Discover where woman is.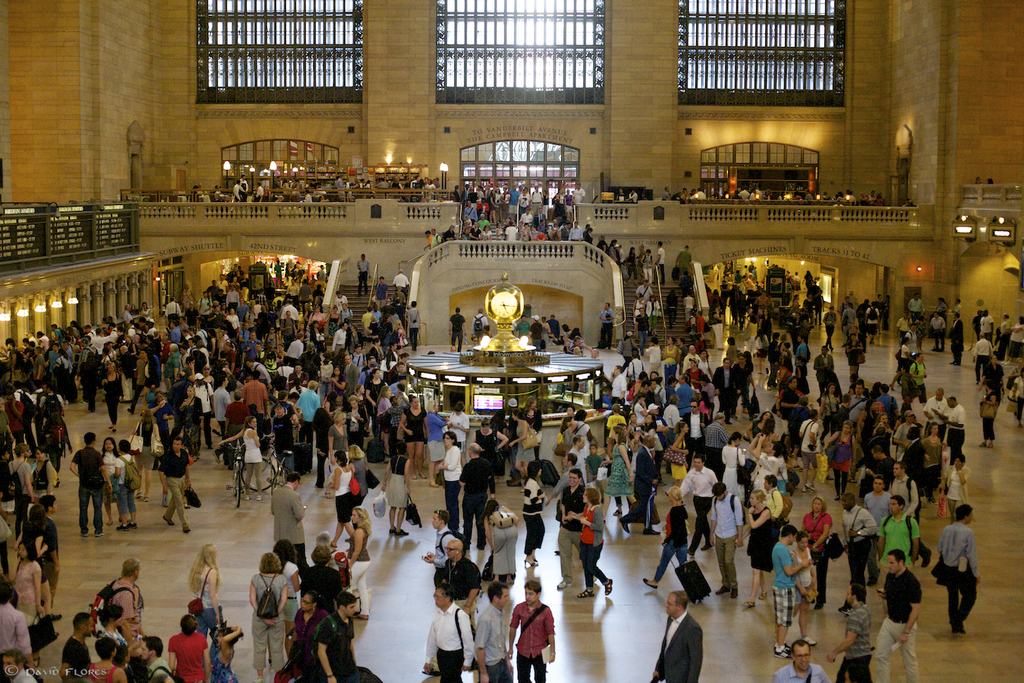
Discovered at bbox=(32, 445, 57, 502).
